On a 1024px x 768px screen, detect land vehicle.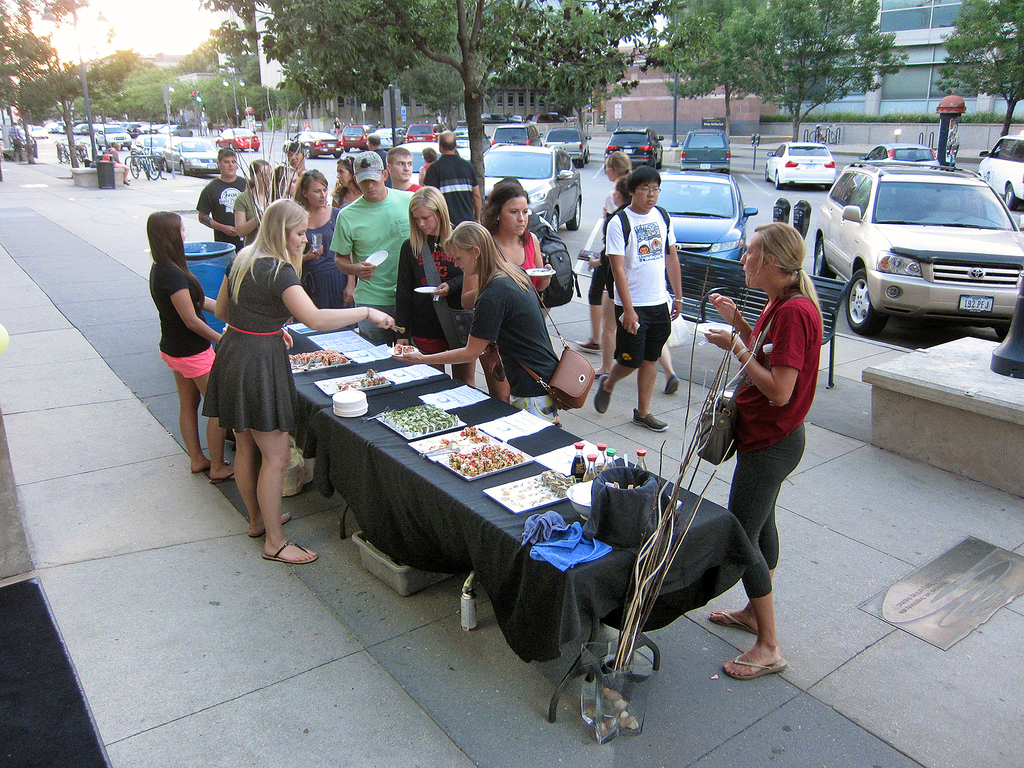
left=483, top=143, right=582, bottom=235.
